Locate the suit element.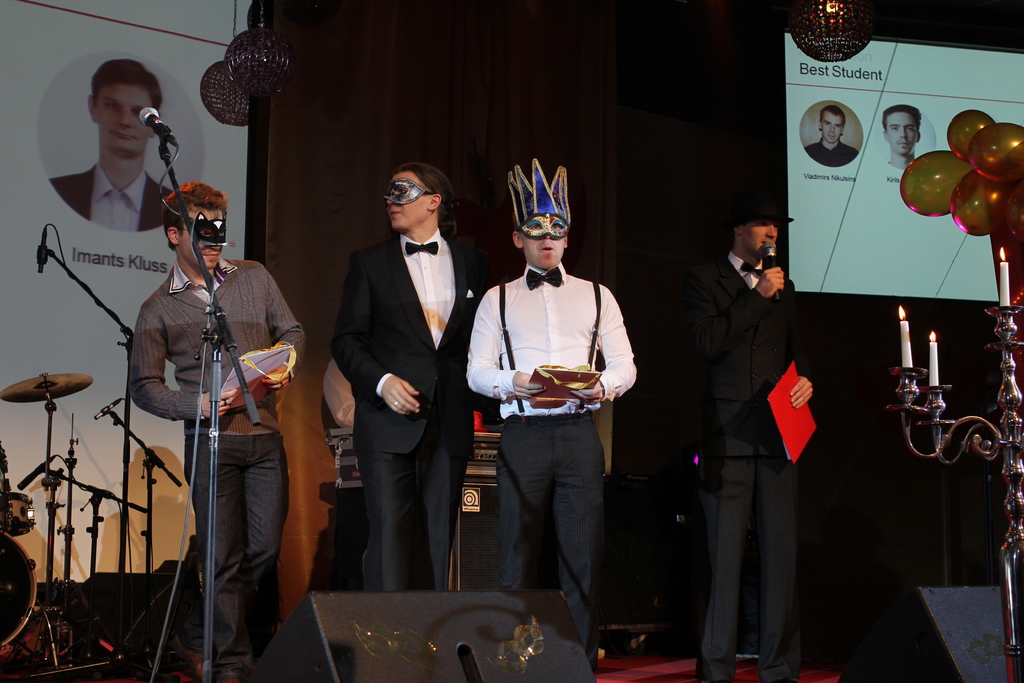
Element bbox: 675:186:845:650.
